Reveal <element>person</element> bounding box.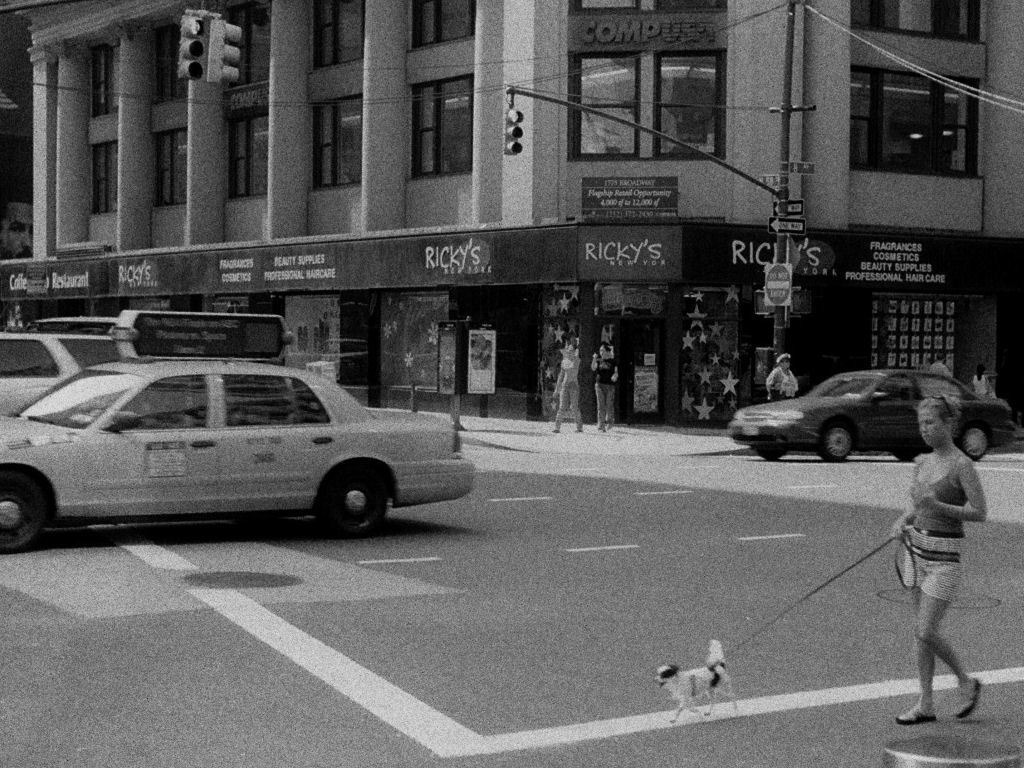
Revealed: (x1=893, y1=392, x2=987, y2=721).
